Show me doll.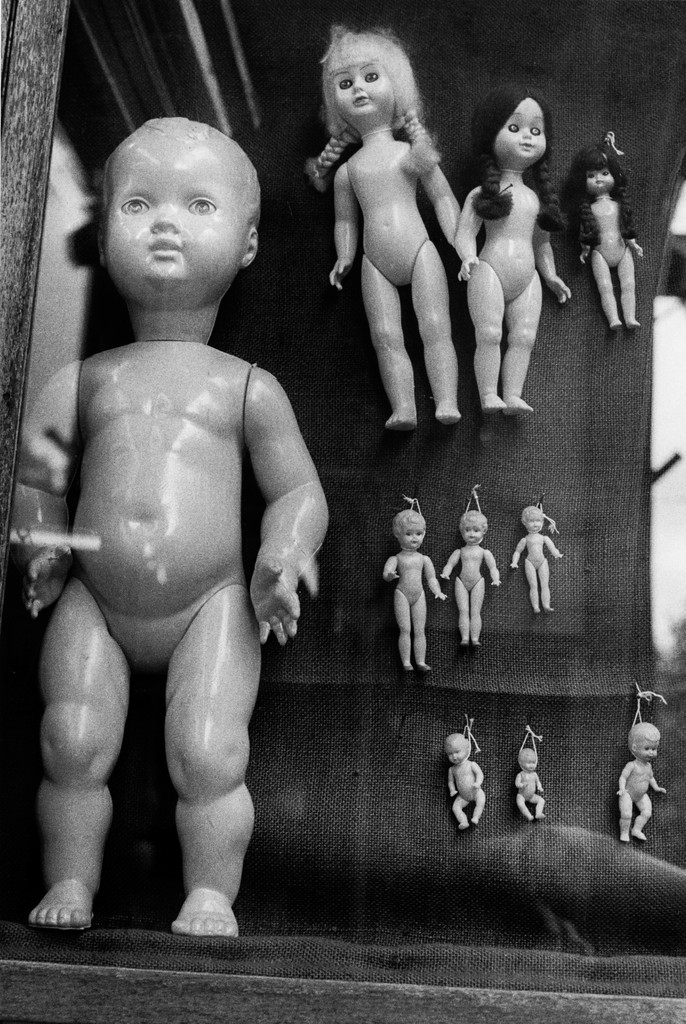
doll is here: bbox=(561, 148, 645, 335).
